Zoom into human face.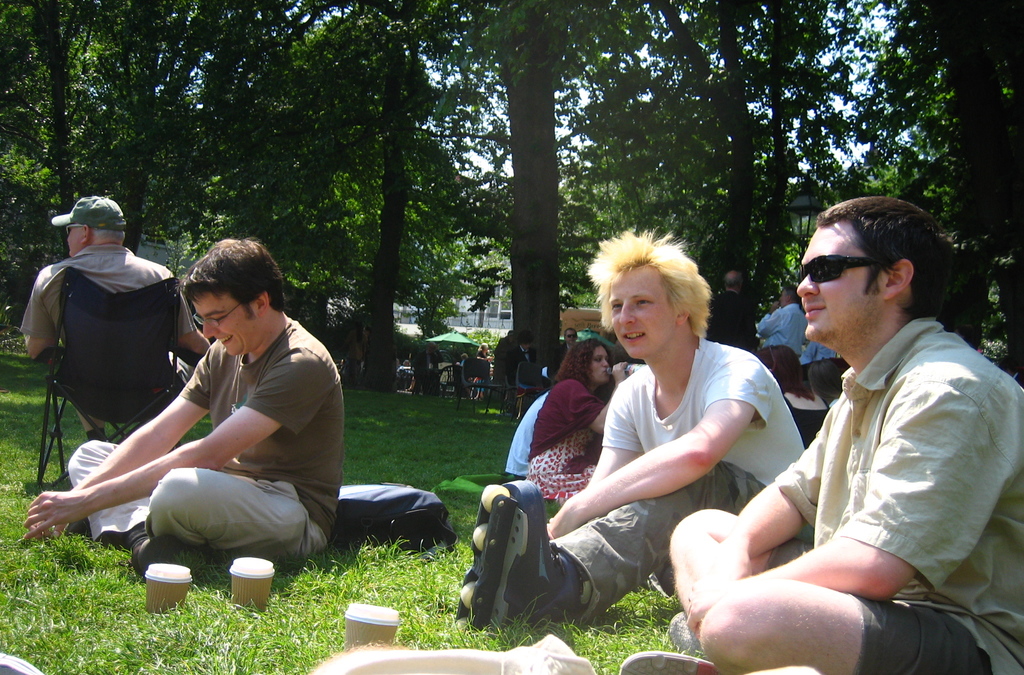
Zoom target: select_region(566, 331, 577, 345).
